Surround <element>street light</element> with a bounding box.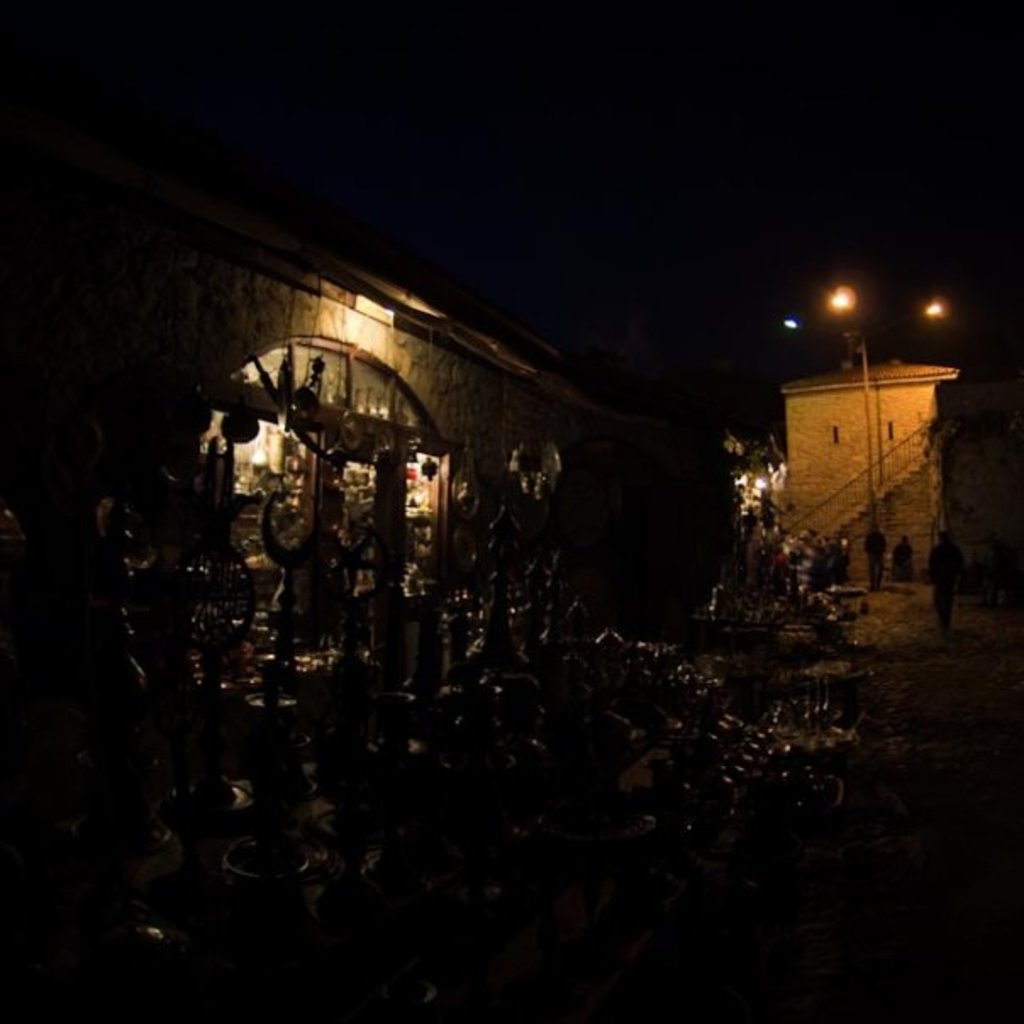
Rect(826, 285, 882, 527).
